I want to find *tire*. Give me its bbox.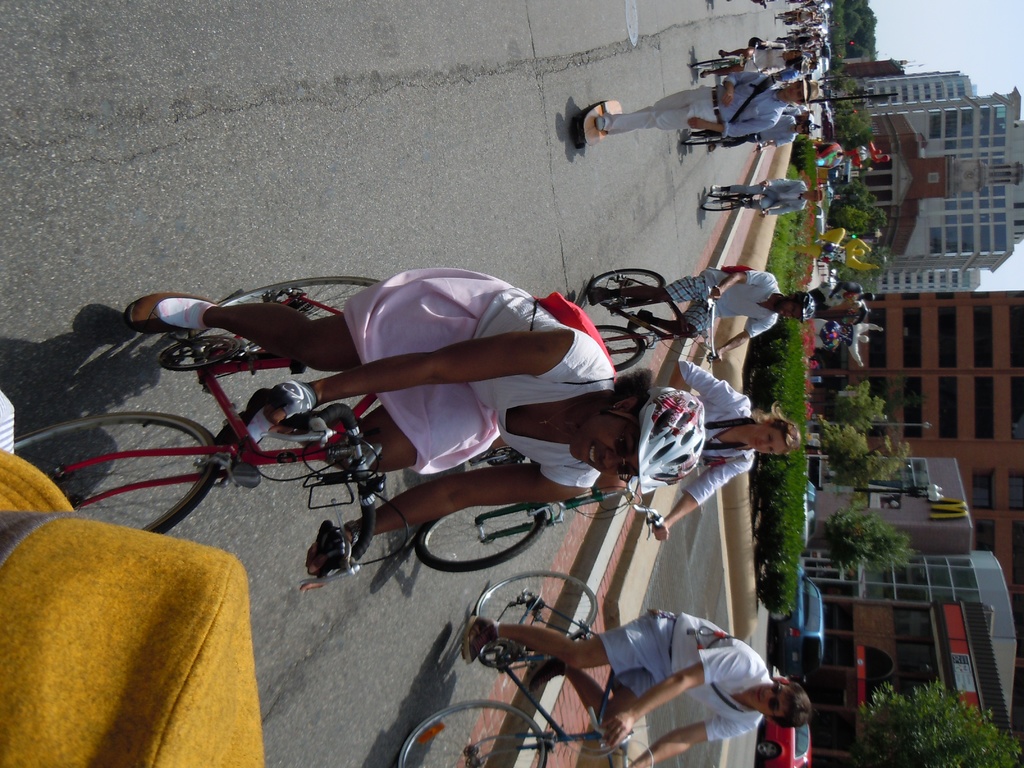
[left=692, top=59, right=739, bottom=68].
